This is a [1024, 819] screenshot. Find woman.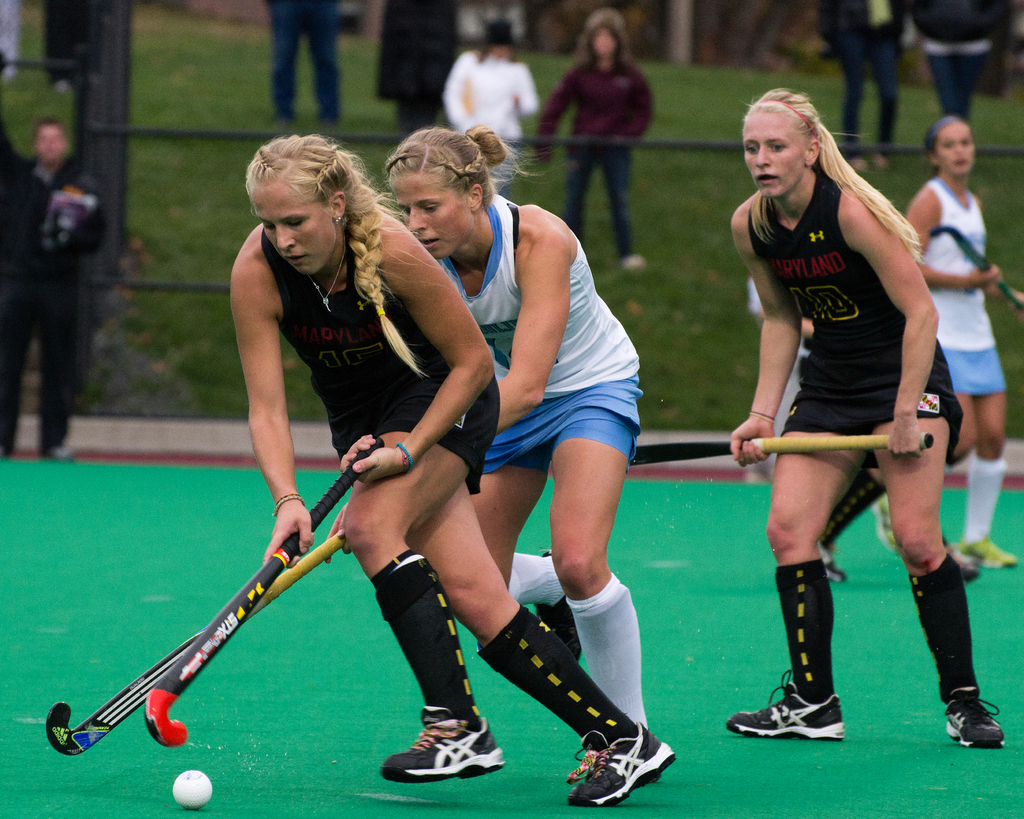
Bounding box: x1=716 y1=97 x2=961 y2=753.
